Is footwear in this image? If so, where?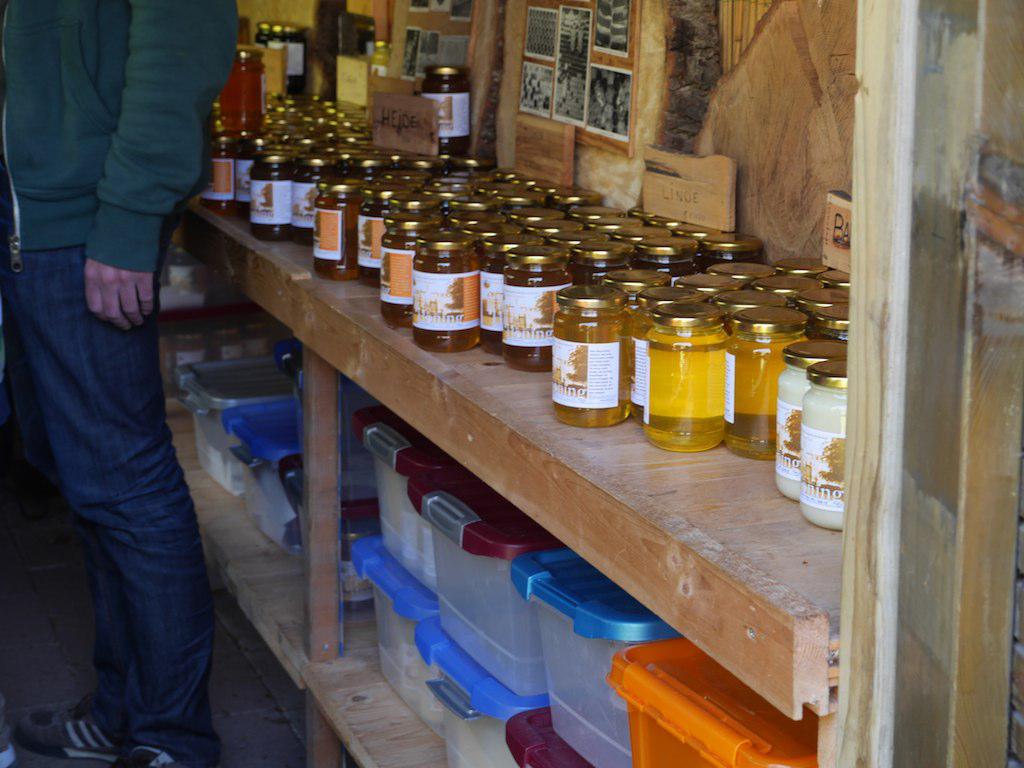
Yes, at BBox(15, 692, 129, 761).
